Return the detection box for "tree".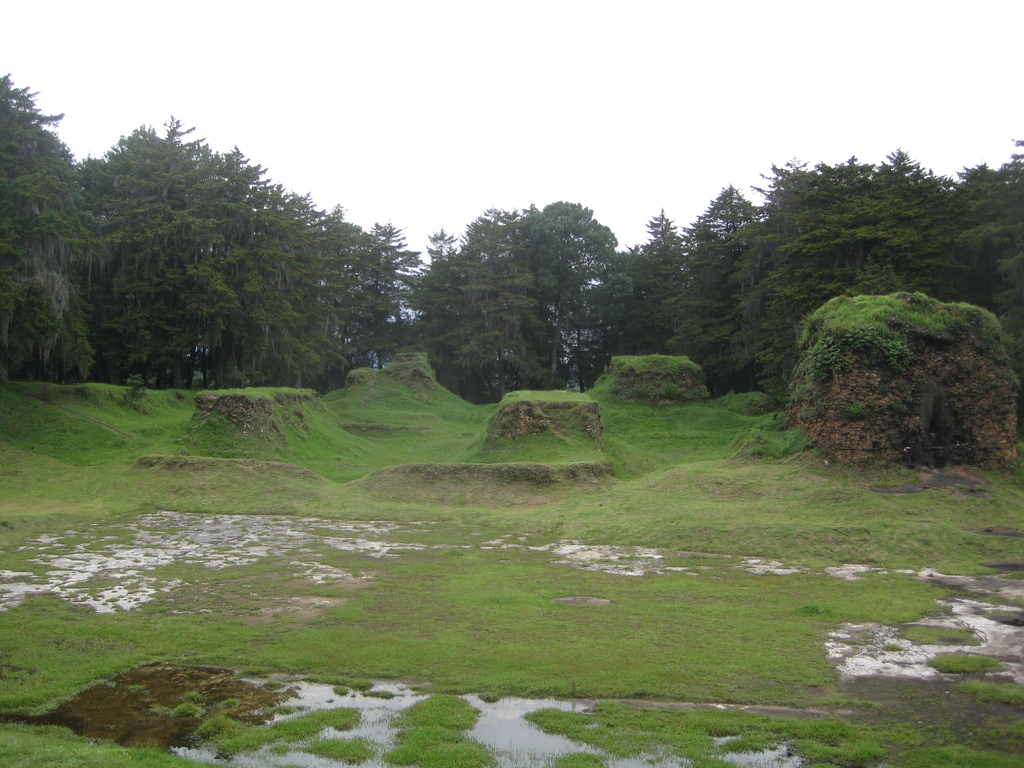
445,254,555,399.
